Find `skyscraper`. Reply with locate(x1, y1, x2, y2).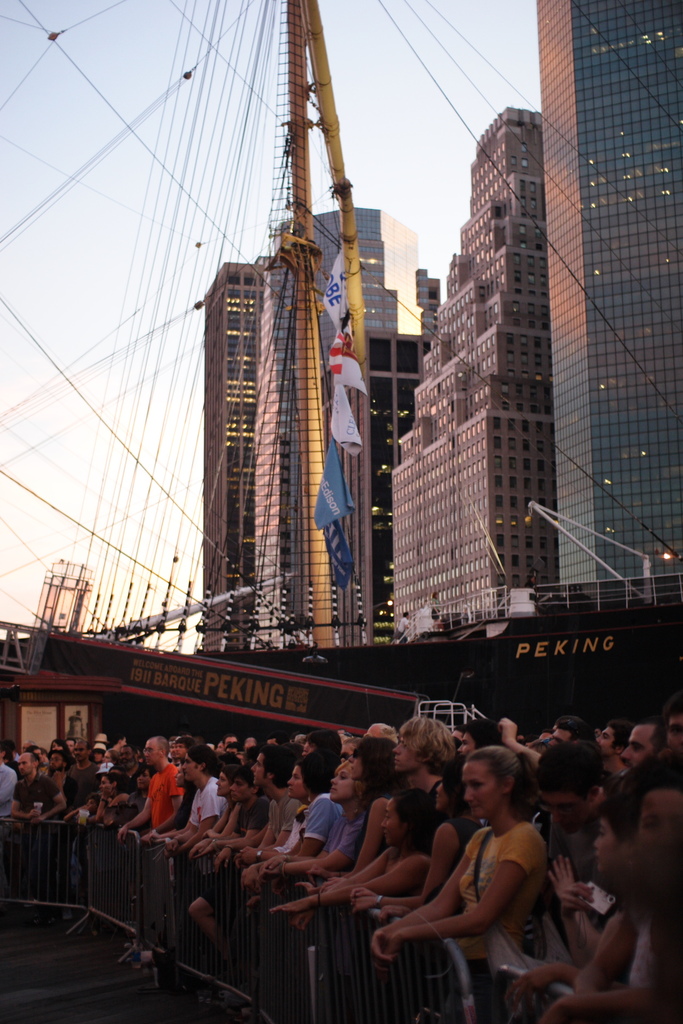
locate(390, 106, 550, 650).
